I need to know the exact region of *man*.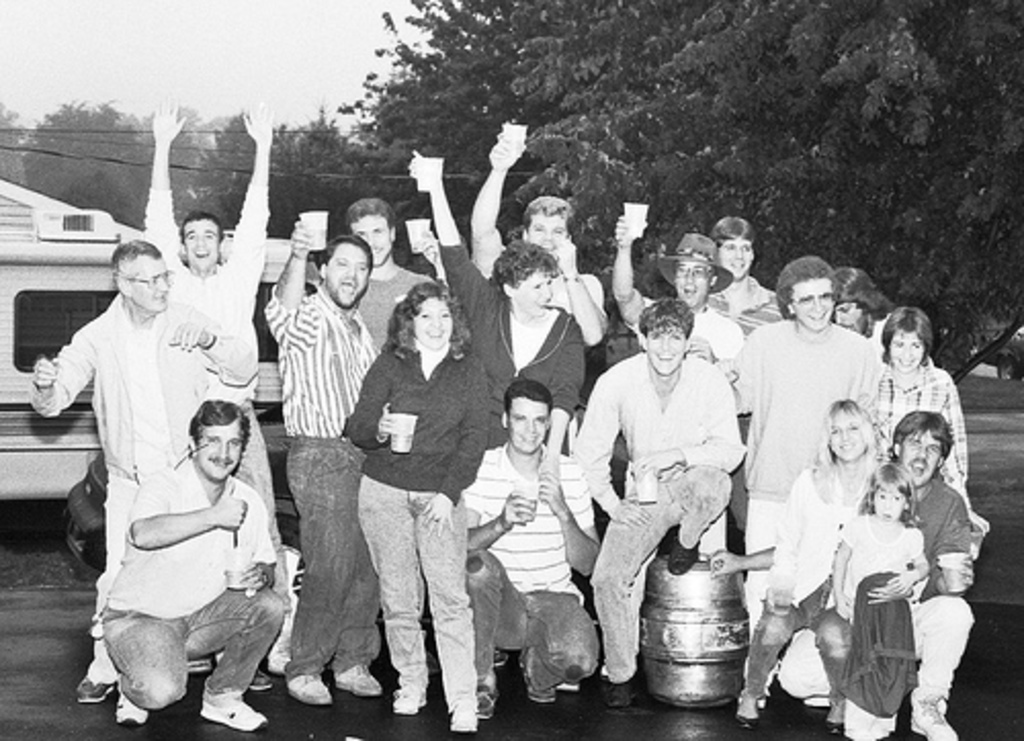
Region: bbox=[723, 250, 889, 630].
